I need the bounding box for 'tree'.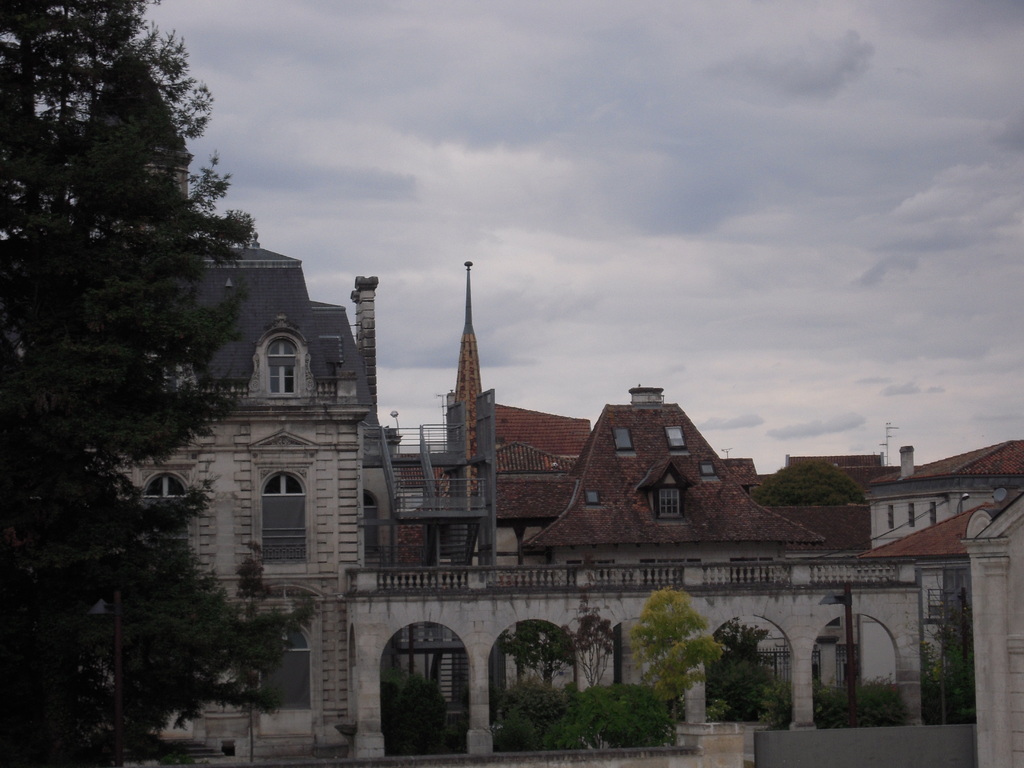
Here it is: [923,573,980,729].
